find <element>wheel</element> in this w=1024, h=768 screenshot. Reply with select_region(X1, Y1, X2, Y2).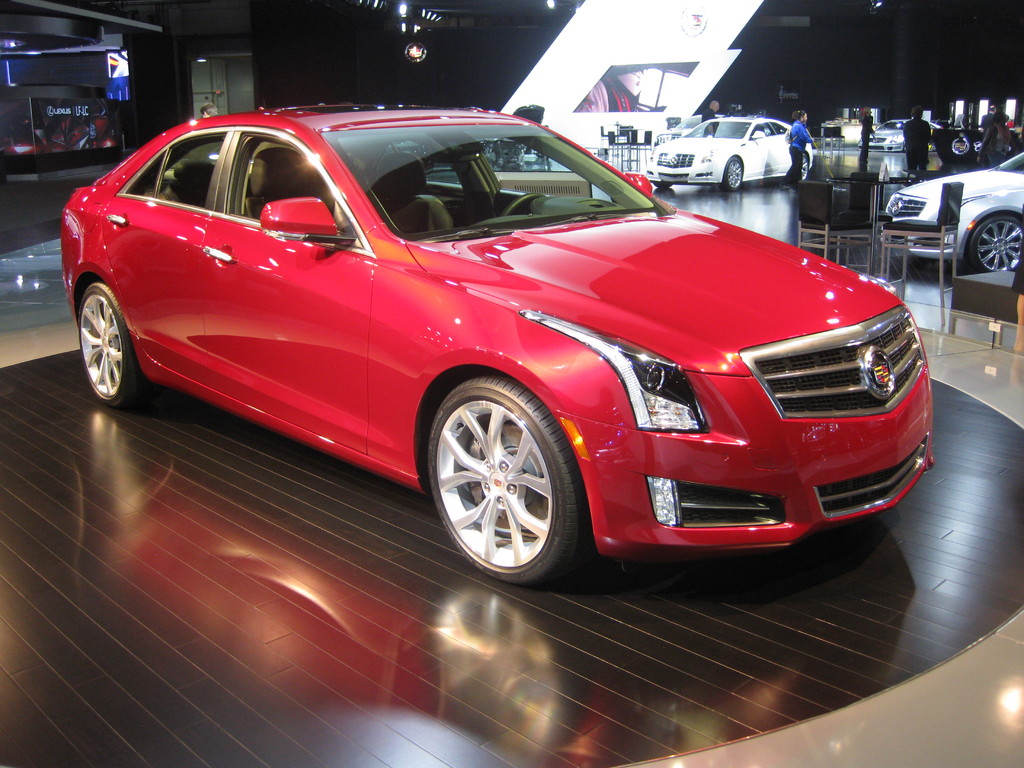
select_region(718, 156, 742, 193).
